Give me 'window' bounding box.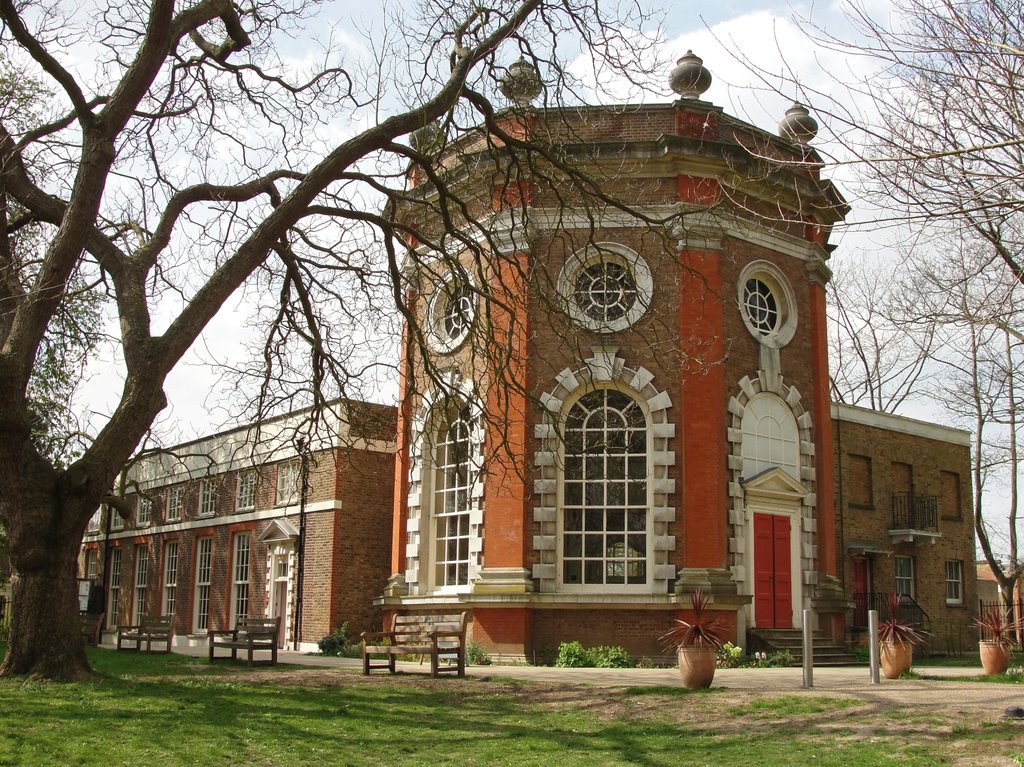
<box>277,464,301,507</box>.
